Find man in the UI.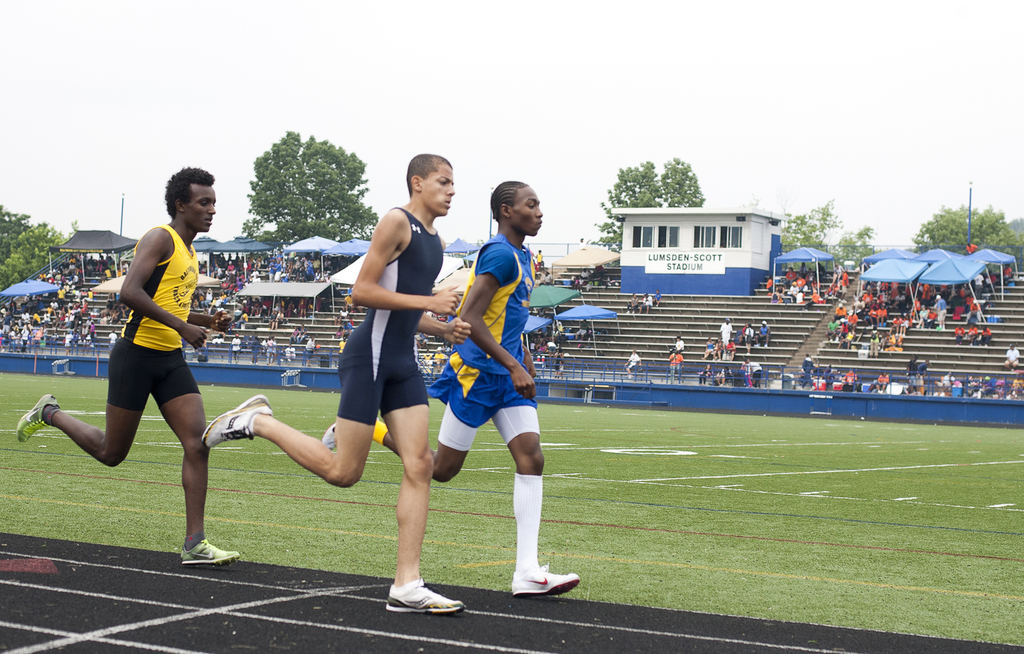
UI element at l=14, t=163, r=240, b=569.
